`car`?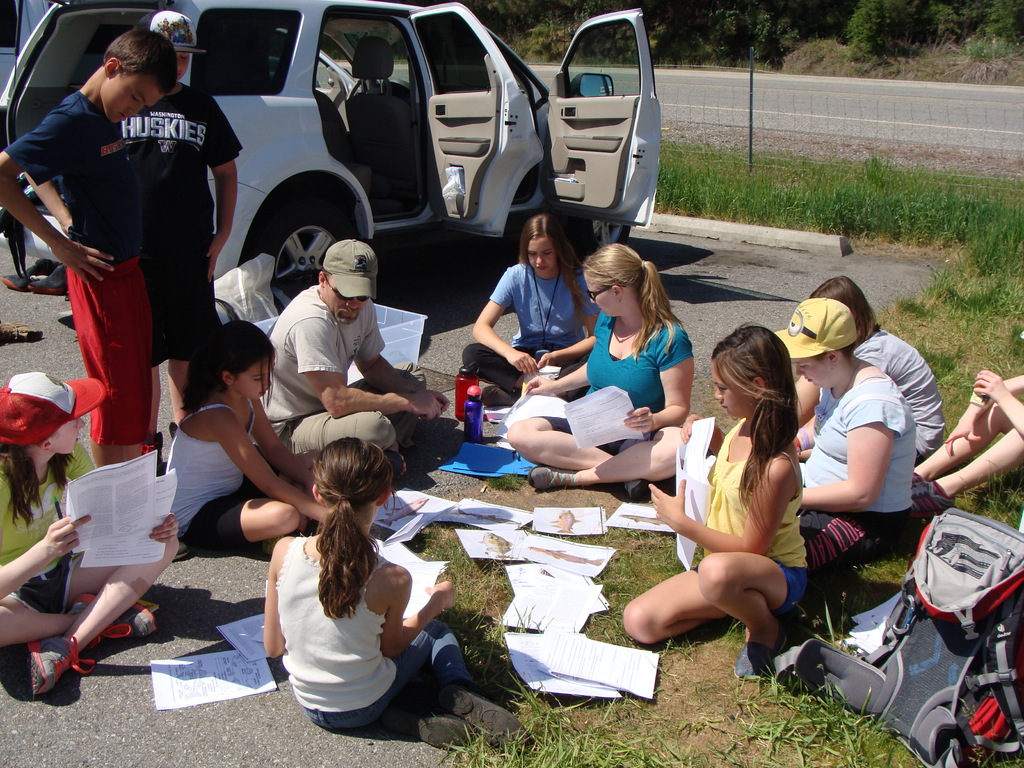
bbox(0, 0, 662, 315)
